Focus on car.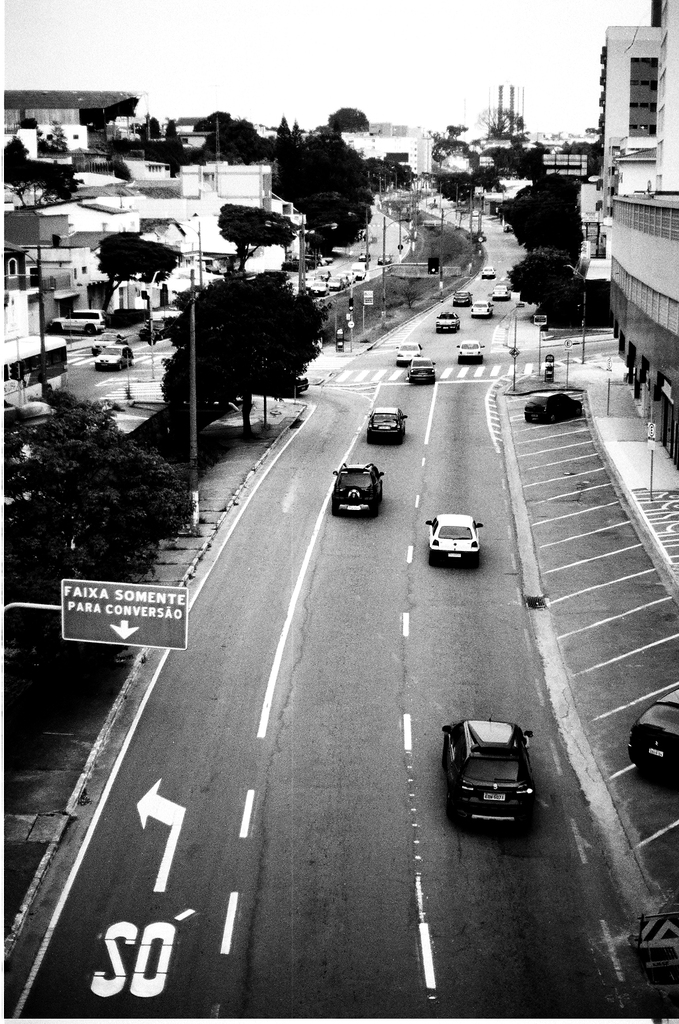
Focused at box=[345, 269, 354, 285].
